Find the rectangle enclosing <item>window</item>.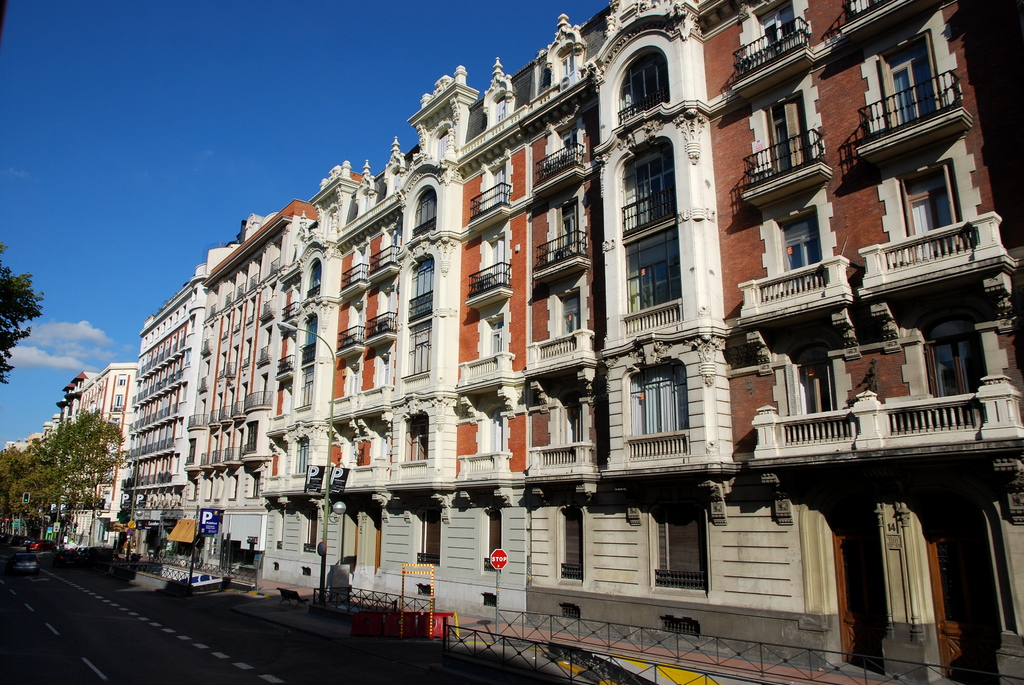
x1=616 y1=219 x2=685 y2=331.
